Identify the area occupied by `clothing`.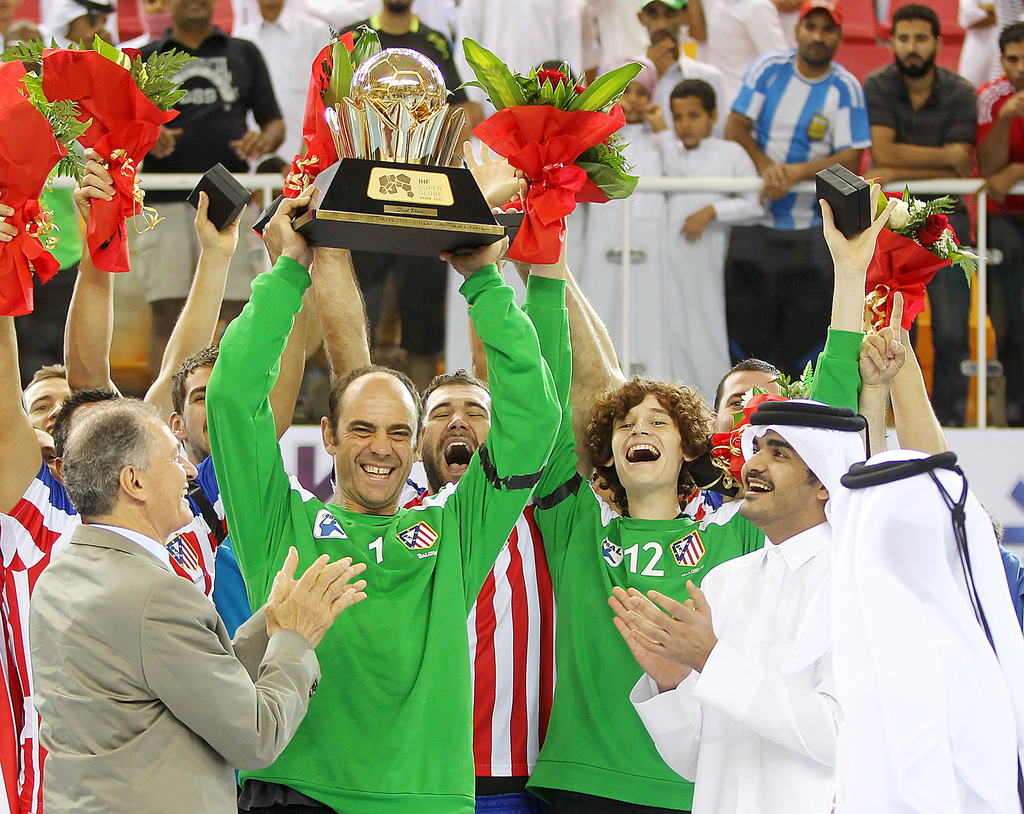
Area: [left=522, top=271, right=865, bottom=813].
